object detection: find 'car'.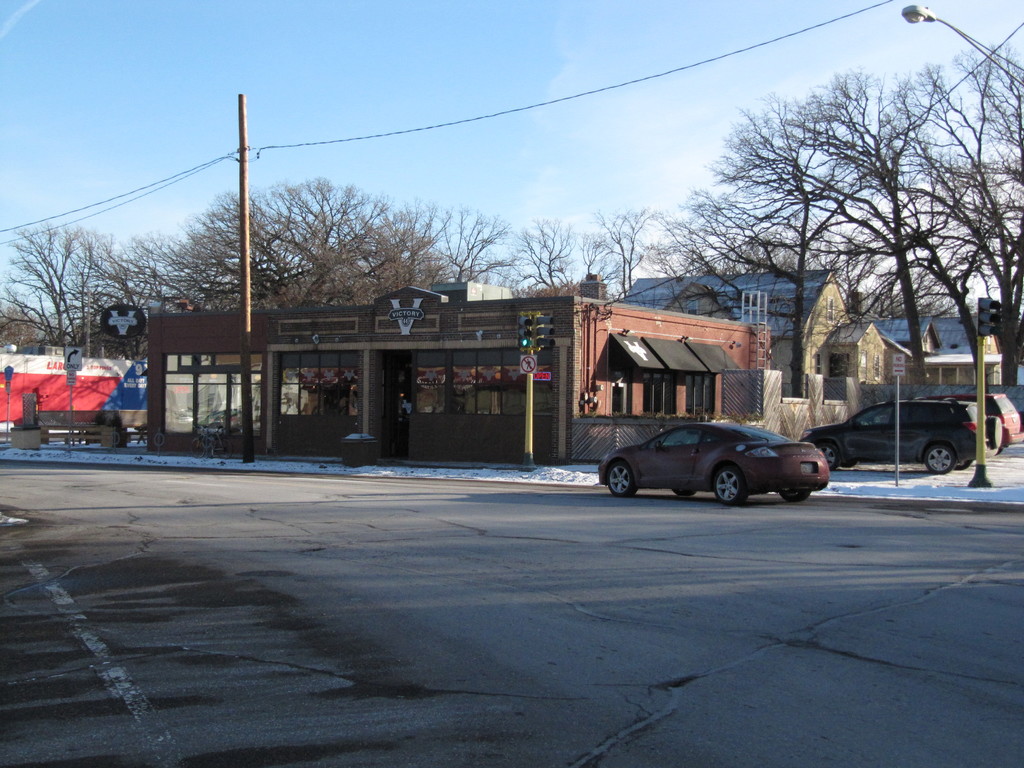
<region>579, 414, 843, 509</region>.
